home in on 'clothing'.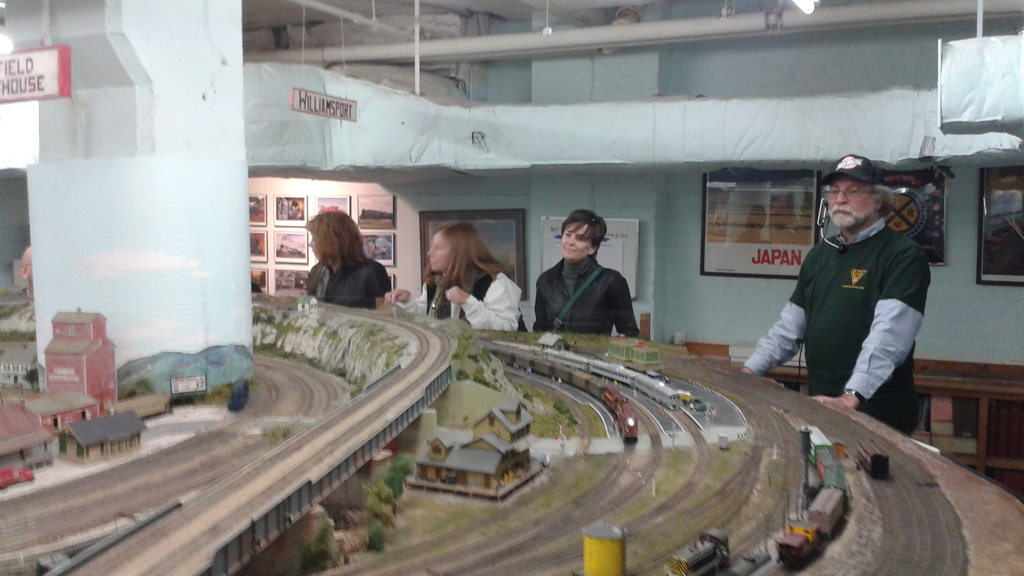
Homed in at detection(303, 253, 391, 308).
